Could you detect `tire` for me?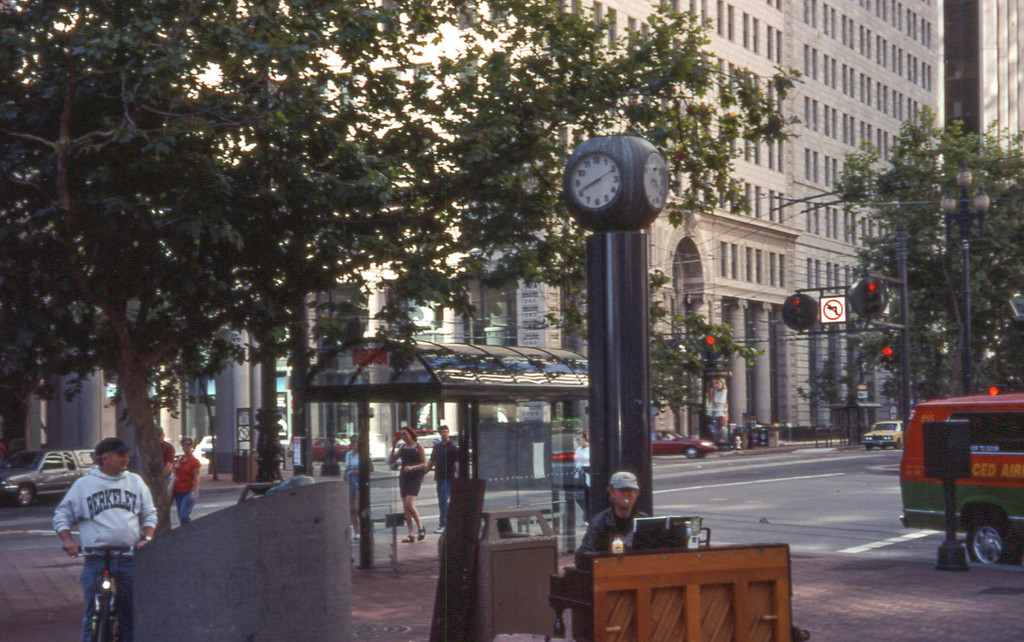
Detection result: [x1=893, y1=437, x2=903, y2=449].
